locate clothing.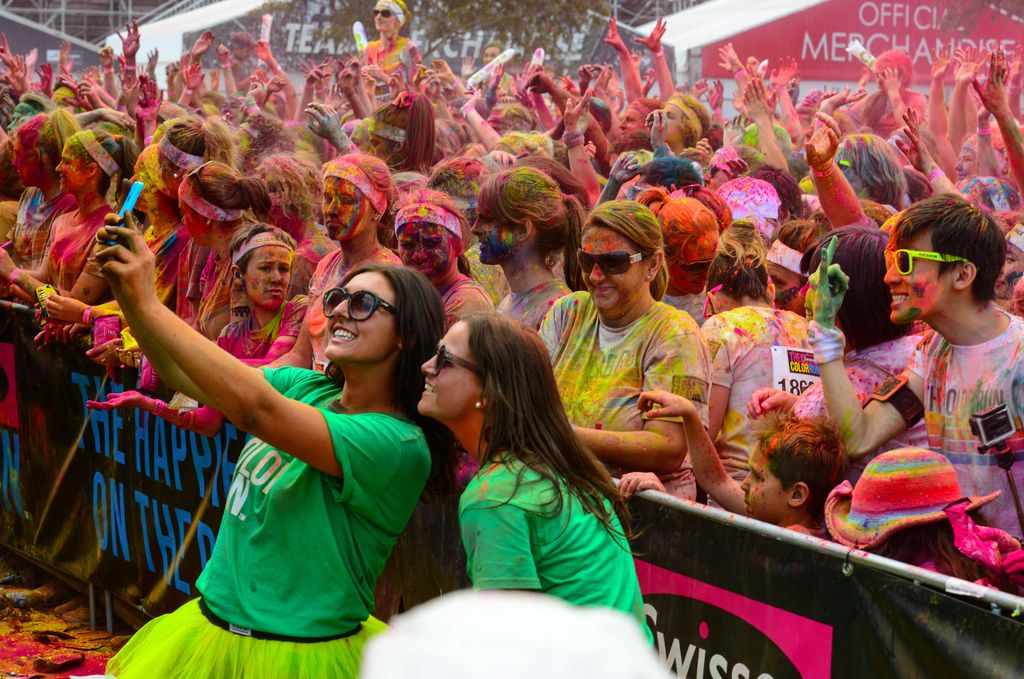
Bounding box: box=[185, 225, 257, 345].
